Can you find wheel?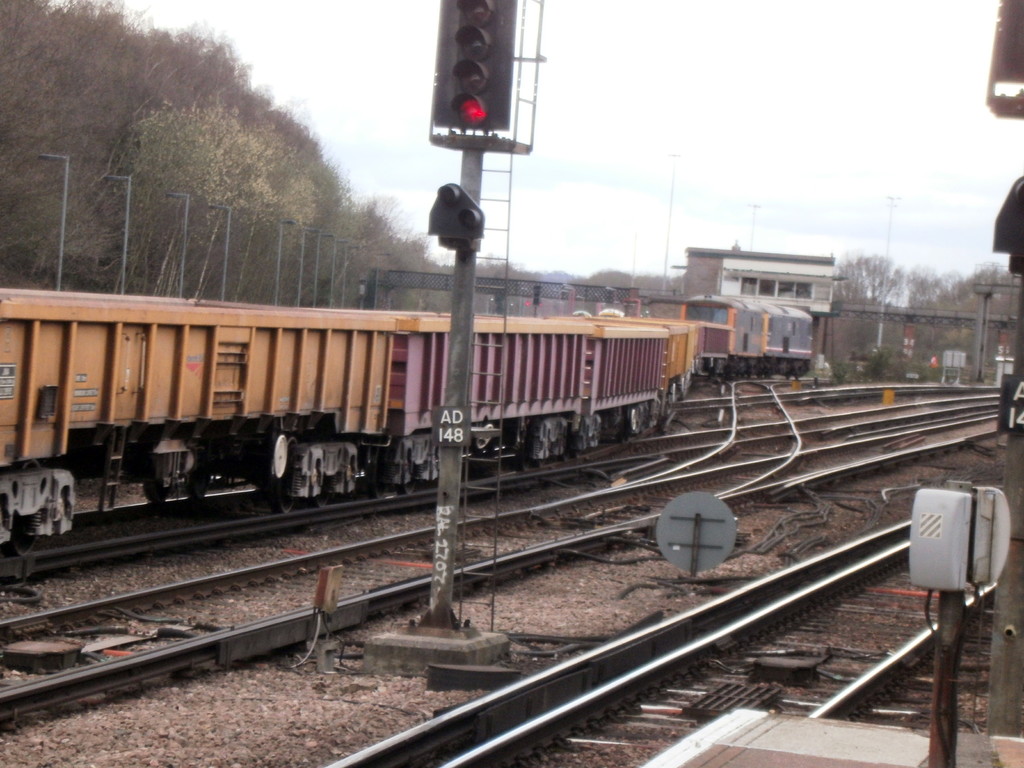
Yes, bounding box: <bbox>267, 470, 301, 518</bbox>.
